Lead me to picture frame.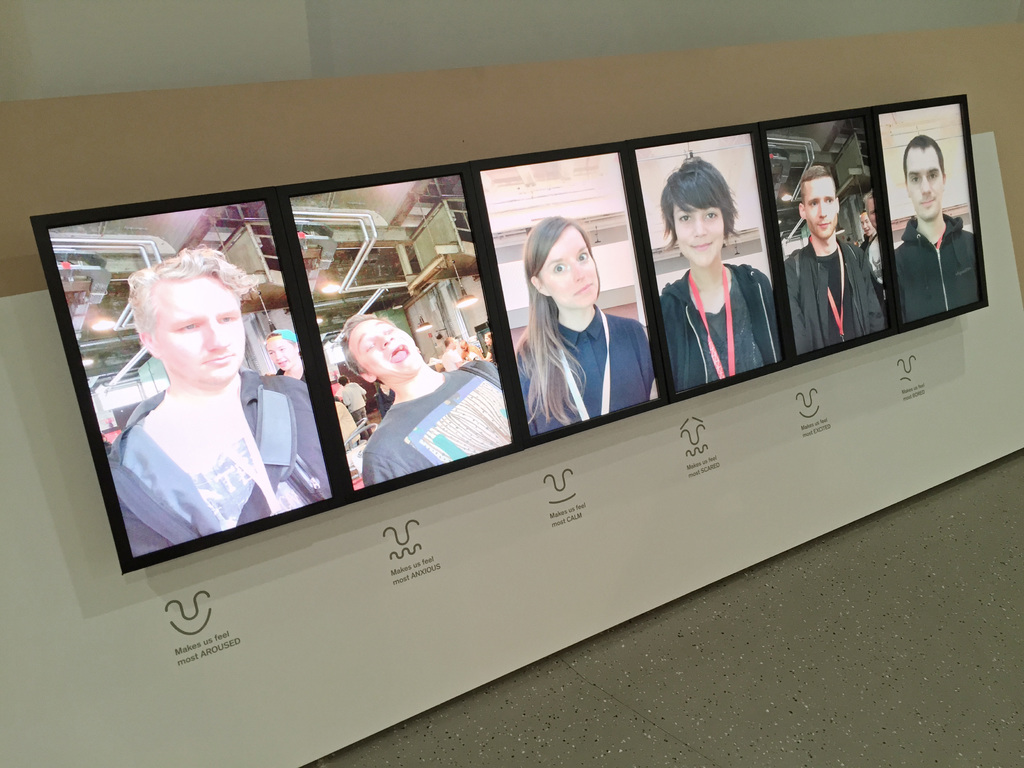
Lead to [474, 144, 668, 451].
